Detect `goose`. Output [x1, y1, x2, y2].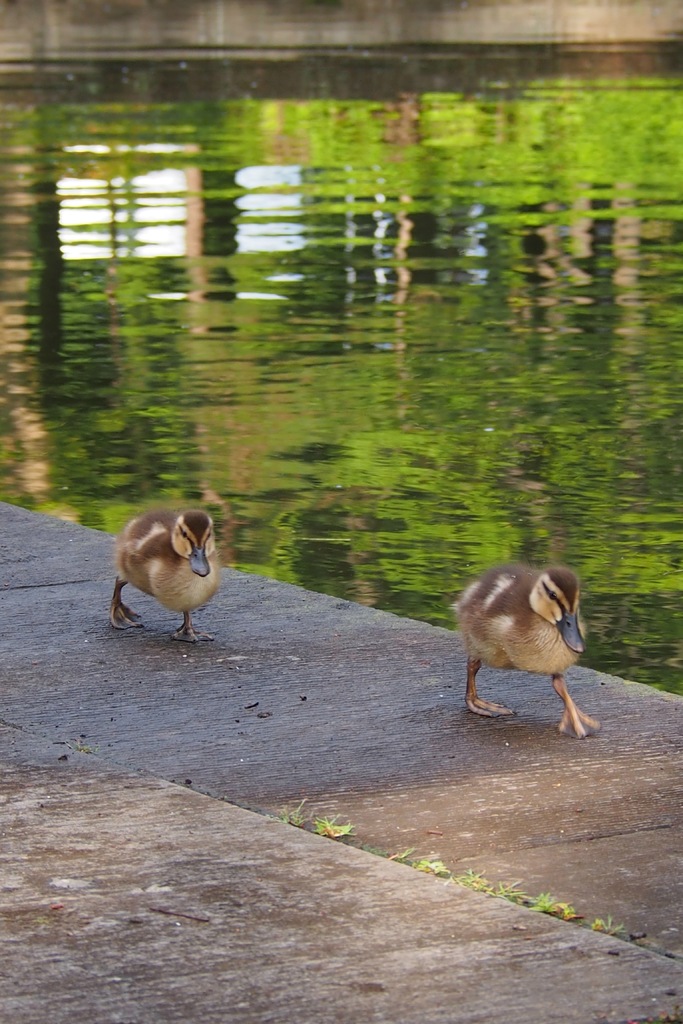
[454, 568, 598, 739].
